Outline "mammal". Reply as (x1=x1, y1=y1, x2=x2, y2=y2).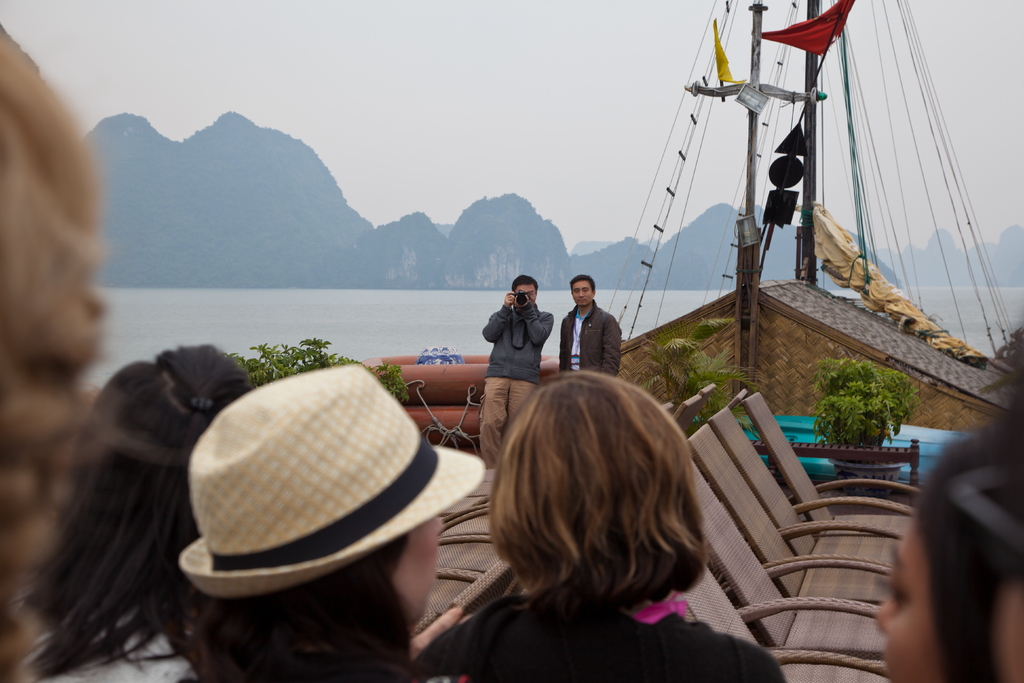
(x1=175, y1=360, x2=483, y2=682).
